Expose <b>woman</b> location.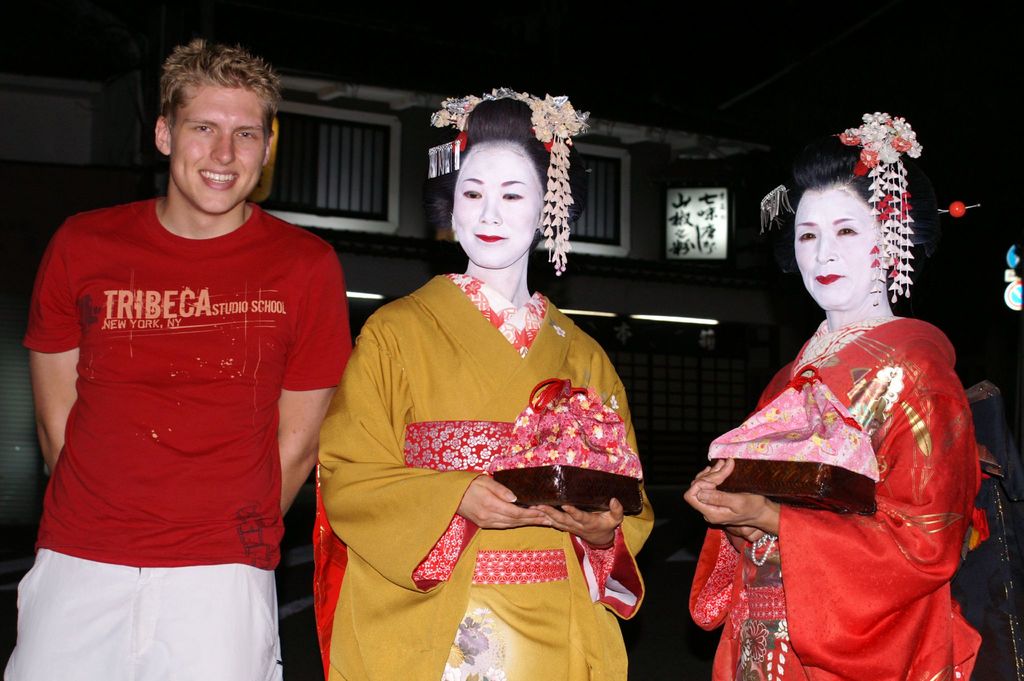
Exposed at <bbox>315, 92, 650, 673</bbox>.
